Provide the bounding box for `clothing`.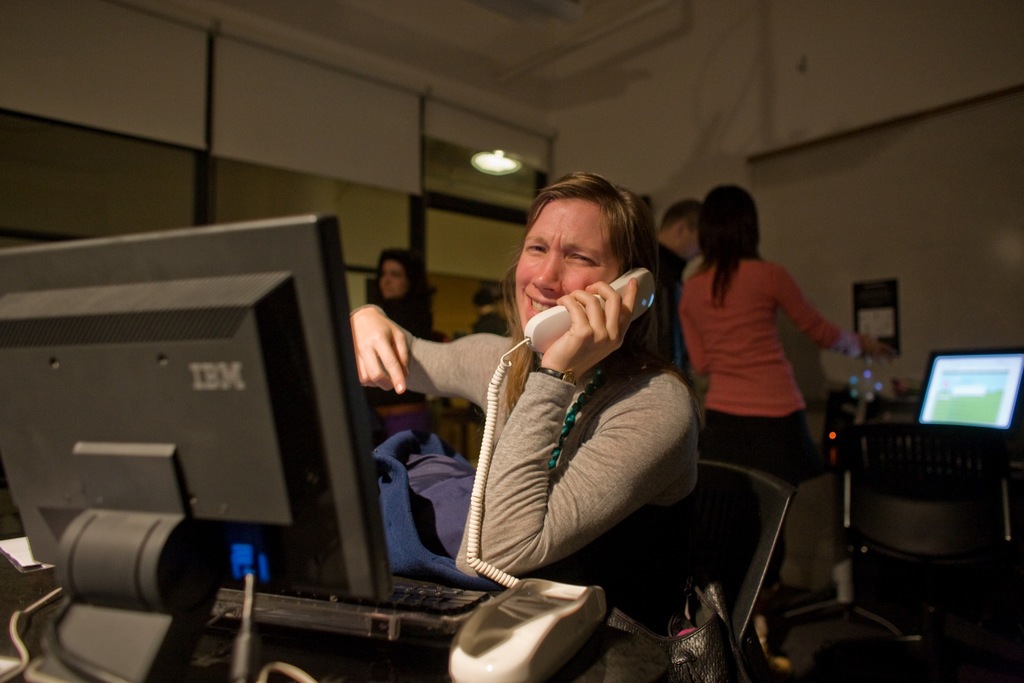
{"left": 673, "top": 245, "right": 779, "bottom": 404}.
